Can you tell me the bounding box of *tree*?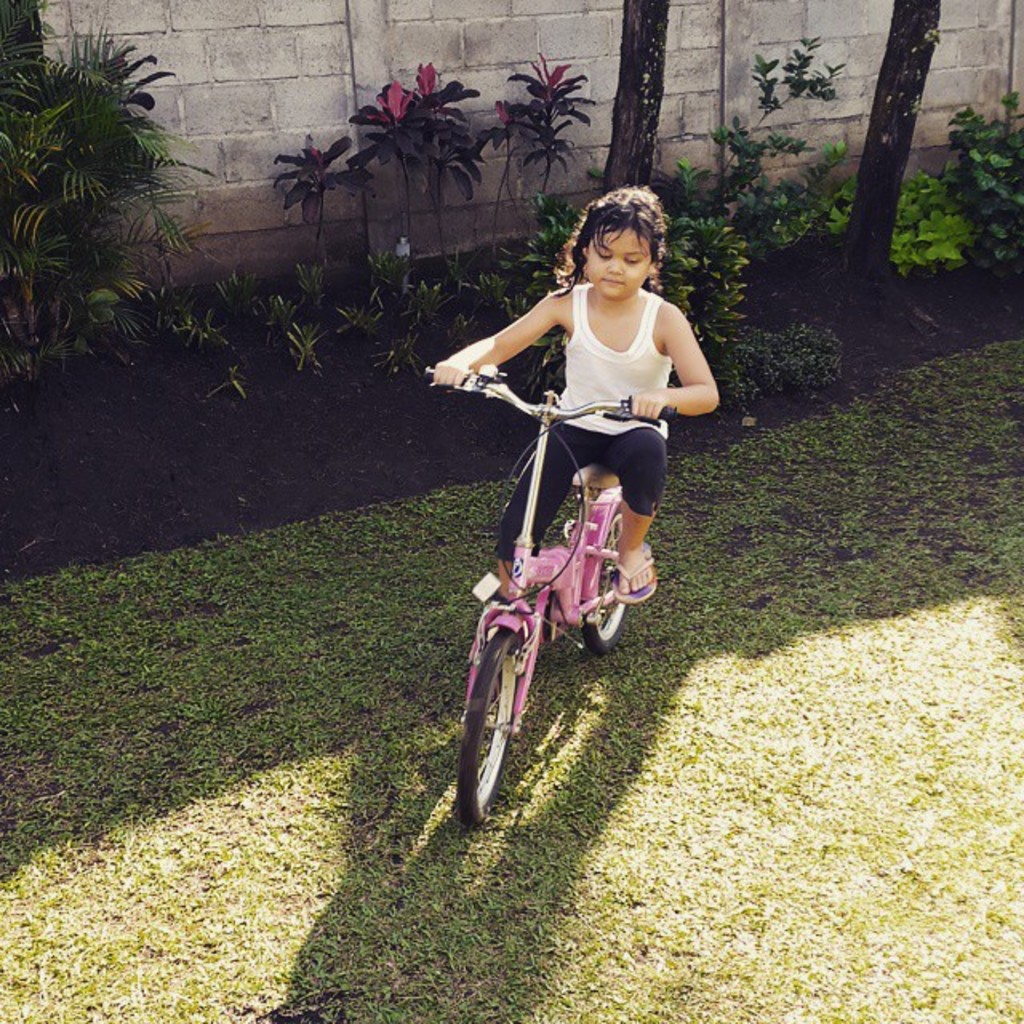
{"left": 806, "top": 0, "right": 949, "bottom": 283}.
